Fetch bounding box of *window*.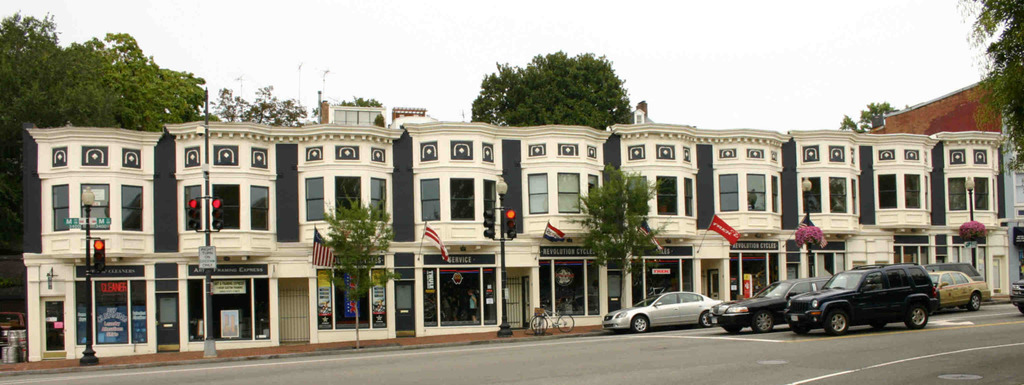
Bbox: l=719, t=175, r=740, b=213.
